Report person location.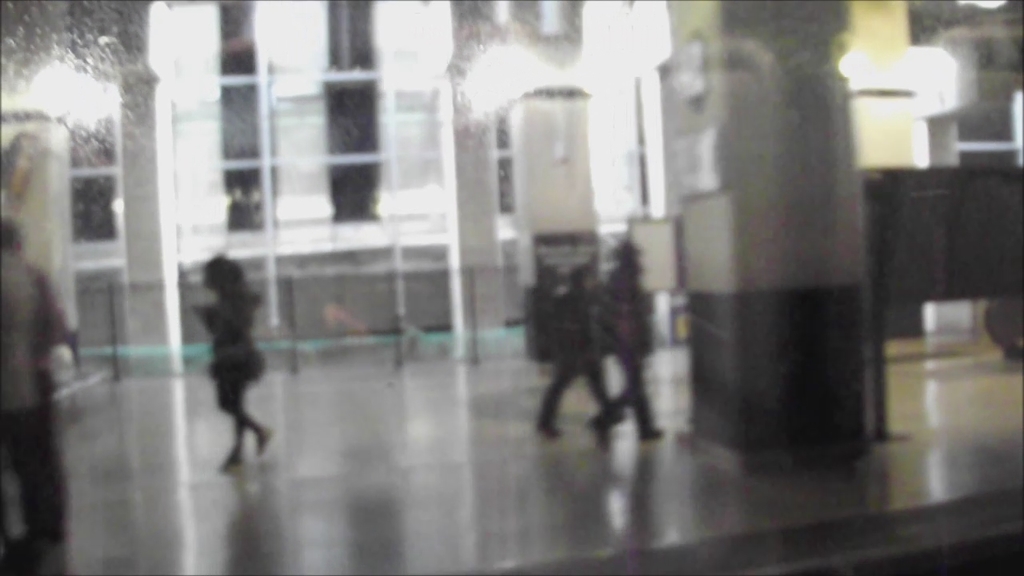
Report: BBox(190, 250, 277, 478).
